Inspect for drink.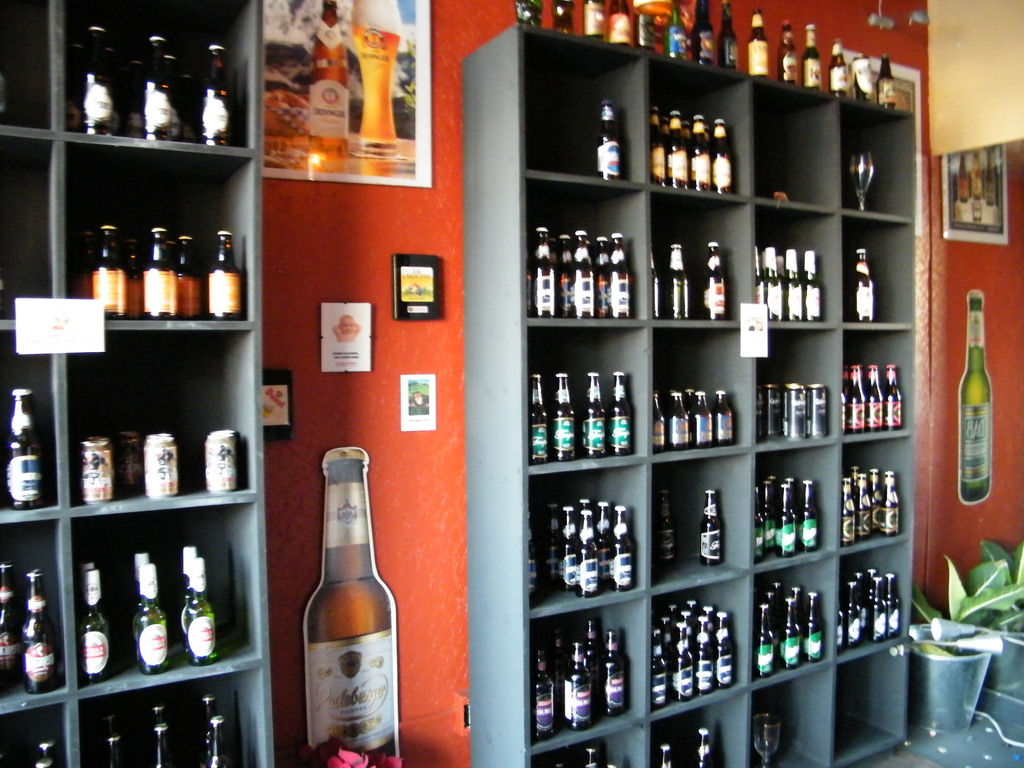
Inspection: region(531, 376, 548, 462).
